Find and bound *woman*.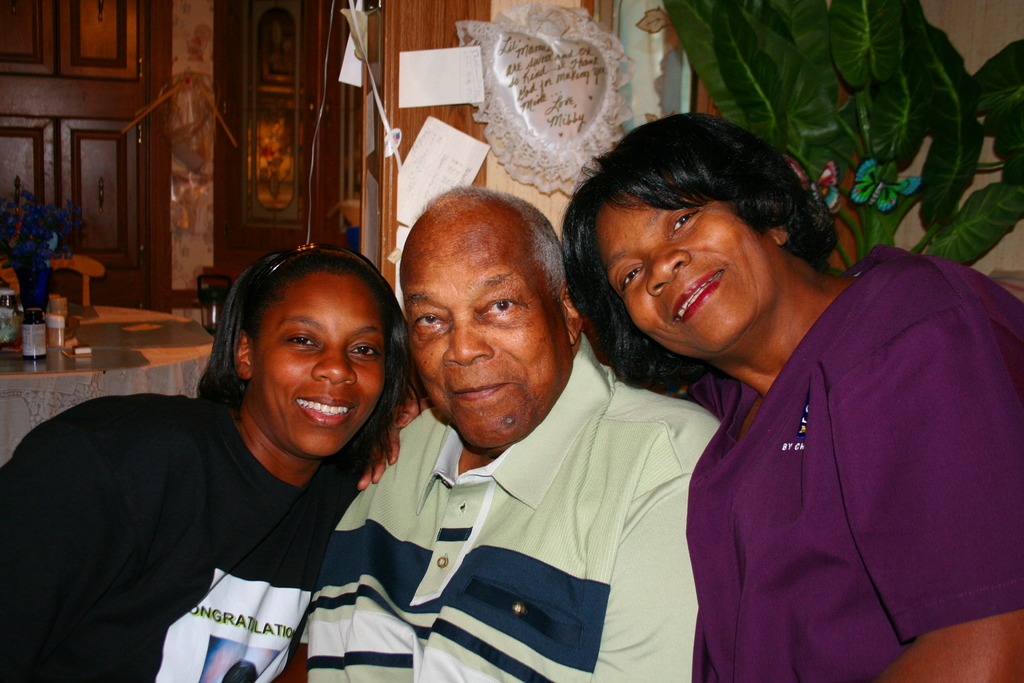
Bound: bbox=(562, 102, 1023, 681).
